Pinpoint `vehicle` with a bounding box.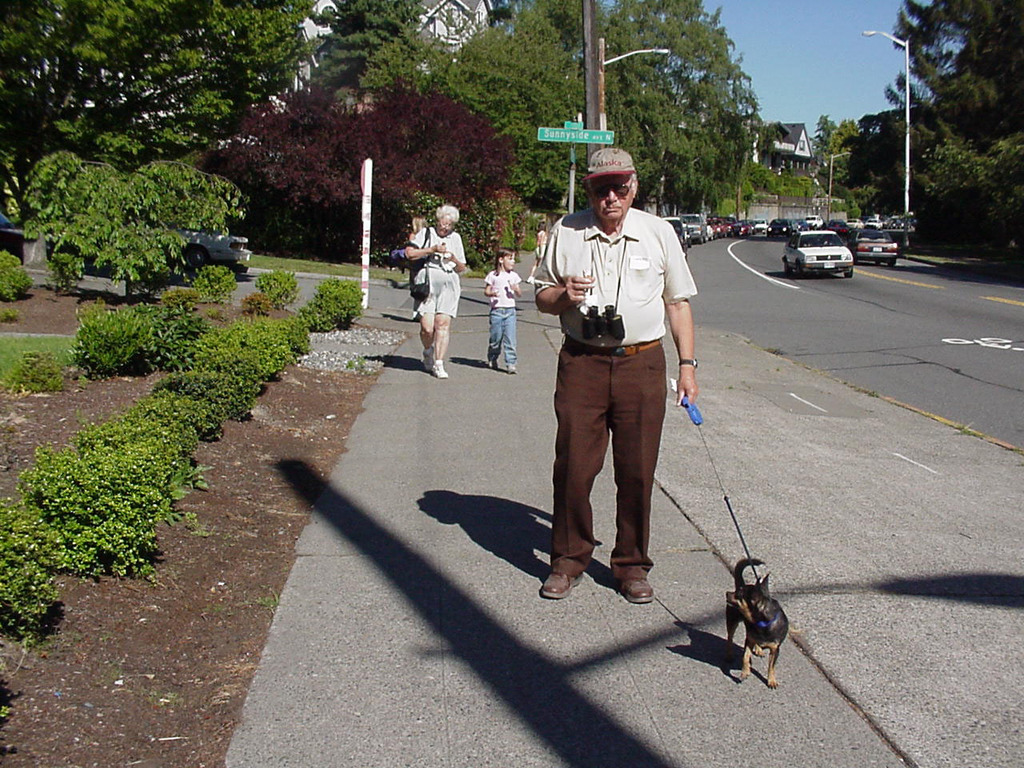
bbox=(706, 214, 728, 242).
